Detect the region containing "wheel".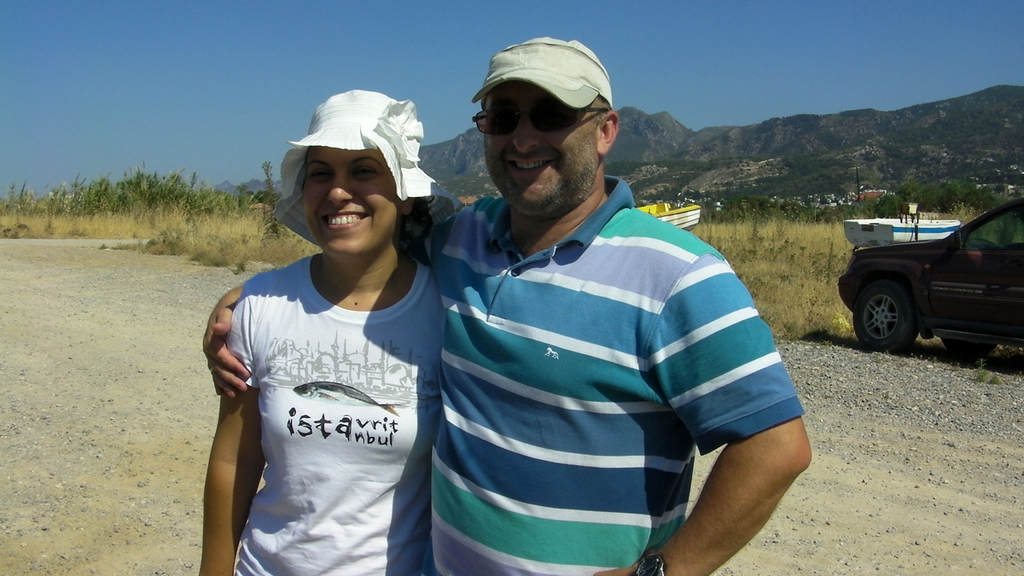
<bbox>944, 335, 996, 359</bbox>.
